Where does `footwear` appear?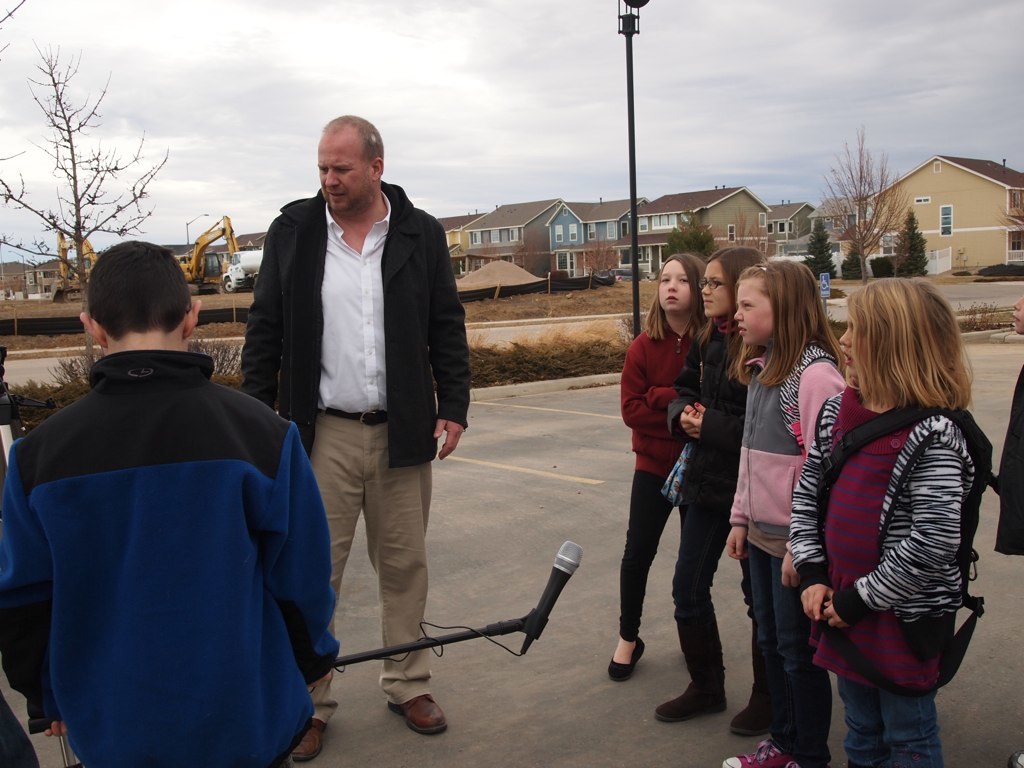
Appears at <box>292,715,327,757</box>.
